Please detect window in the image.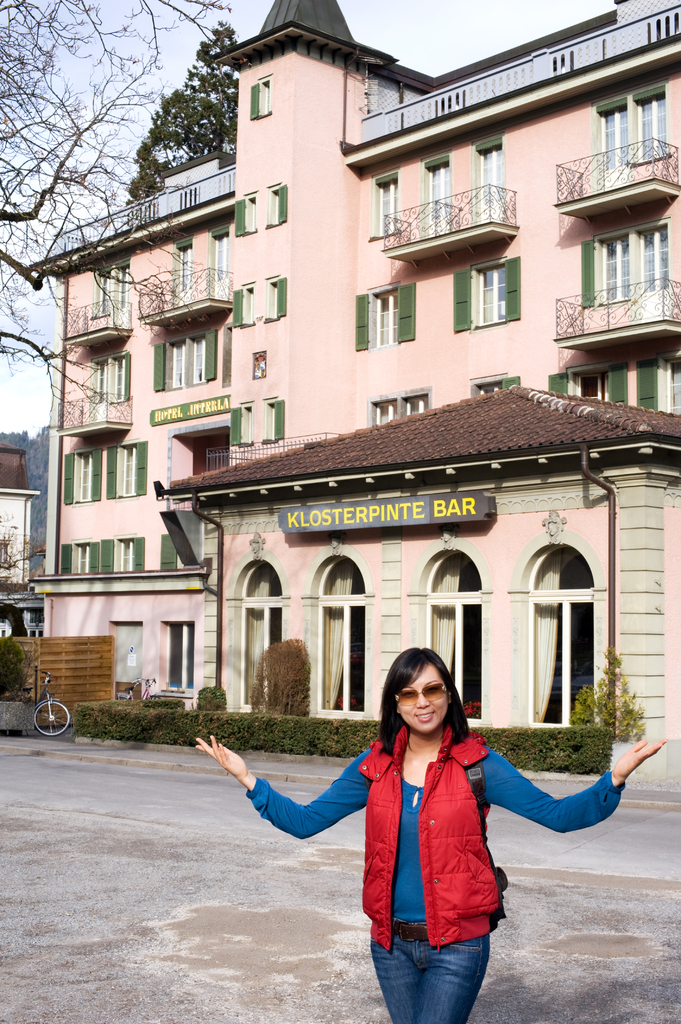
Rect(154, 349, 218, 389).
